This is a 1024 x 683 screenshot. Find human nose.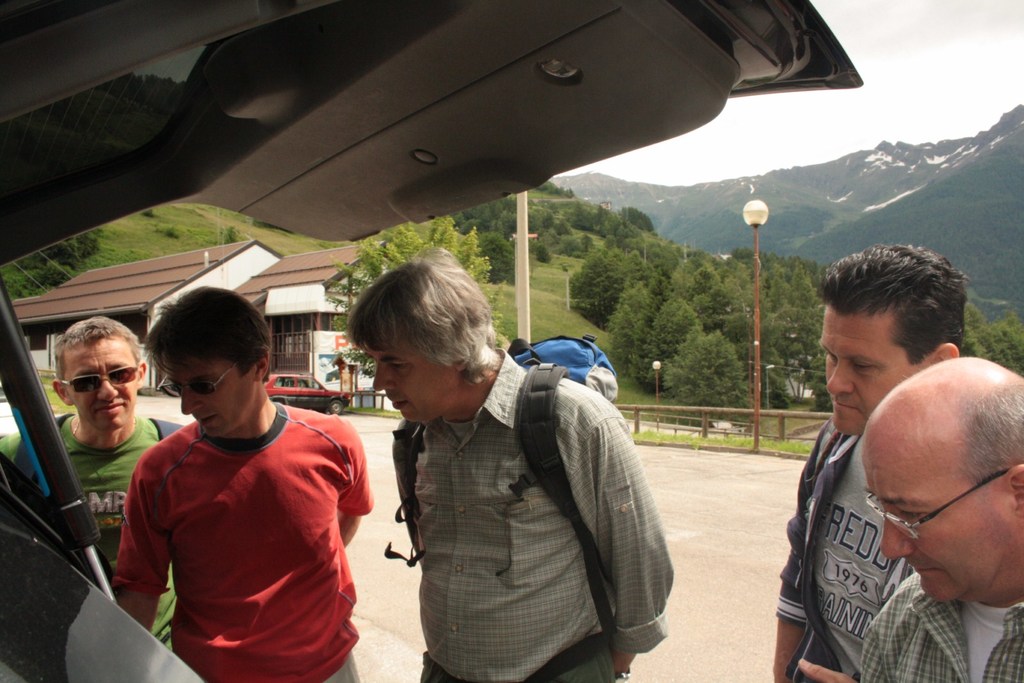
Bounding box: <box>178,388,202,413</box>.
